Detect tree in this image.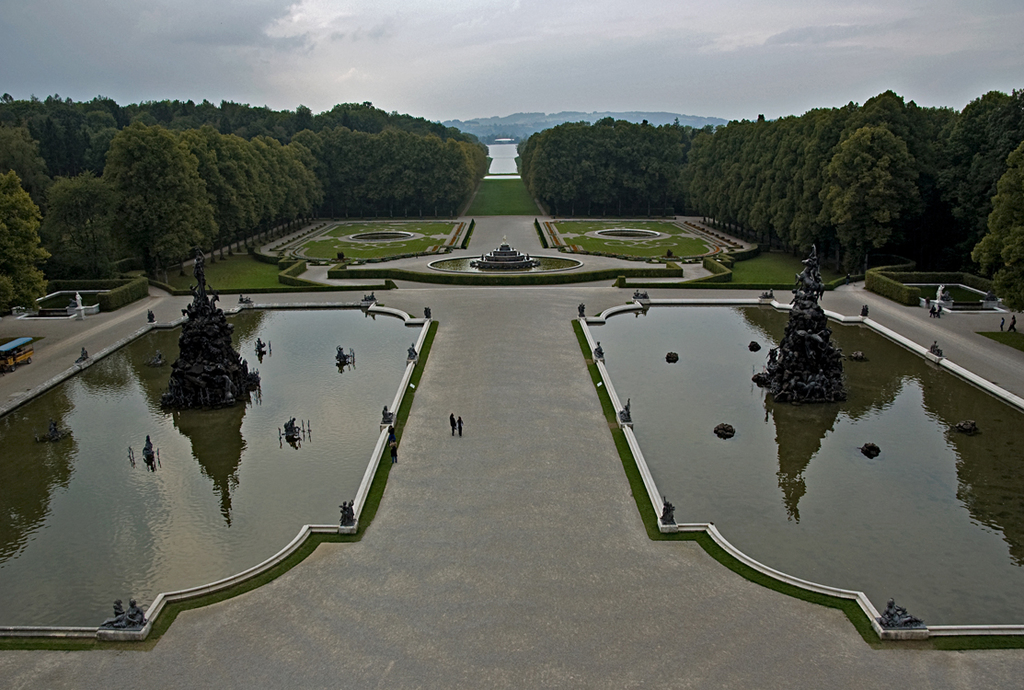
Detection: box=[174, 125, 227, 258].
